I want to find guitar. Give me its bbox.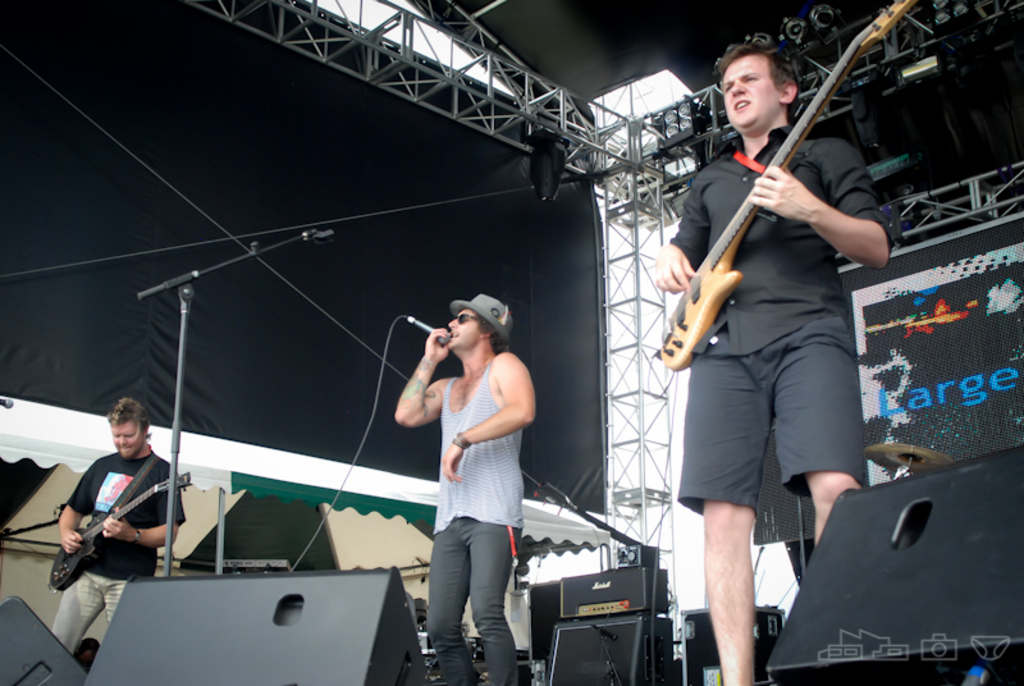
box(657, 99, 858, 370).
